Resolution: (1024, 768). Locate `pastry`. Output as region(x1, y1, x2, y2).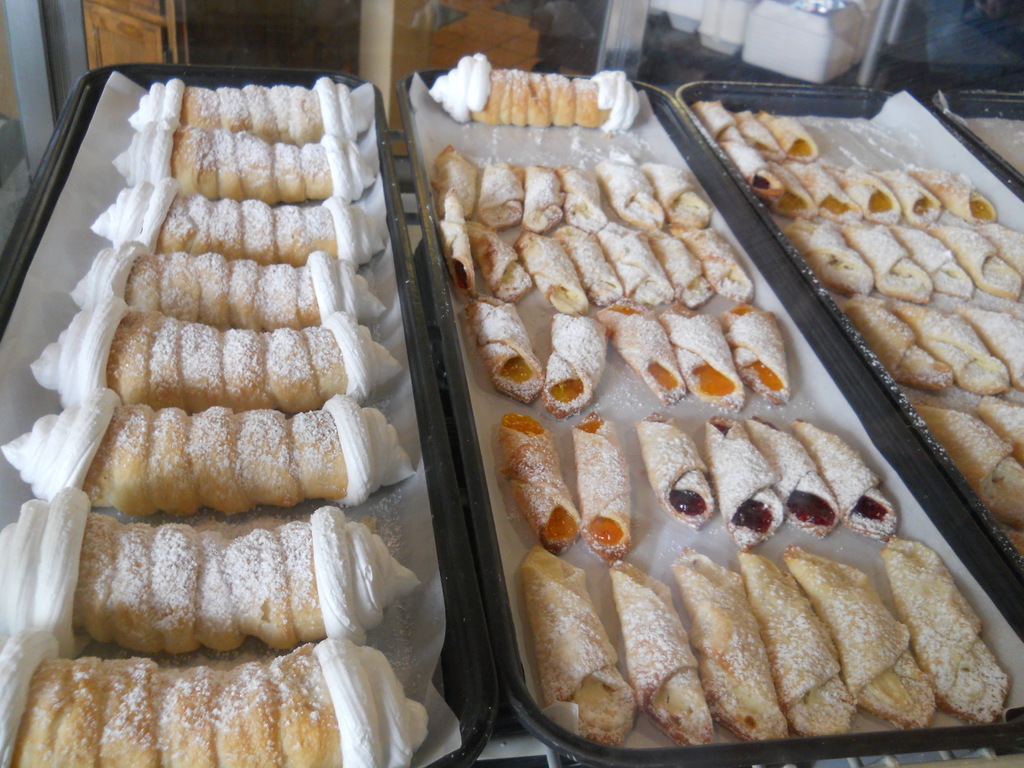
region(929, 223, 1012, 300).
